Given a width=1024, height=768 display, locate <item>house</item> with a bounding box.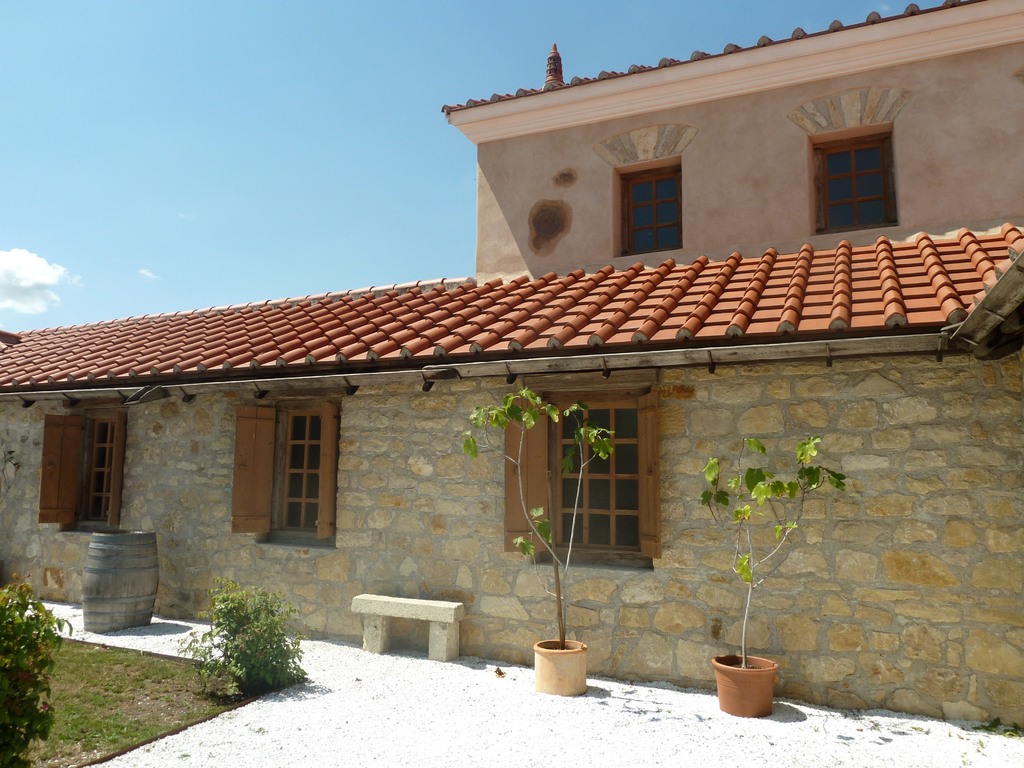
Located: x1=0, y1=0, x2=1023, y2=736.
